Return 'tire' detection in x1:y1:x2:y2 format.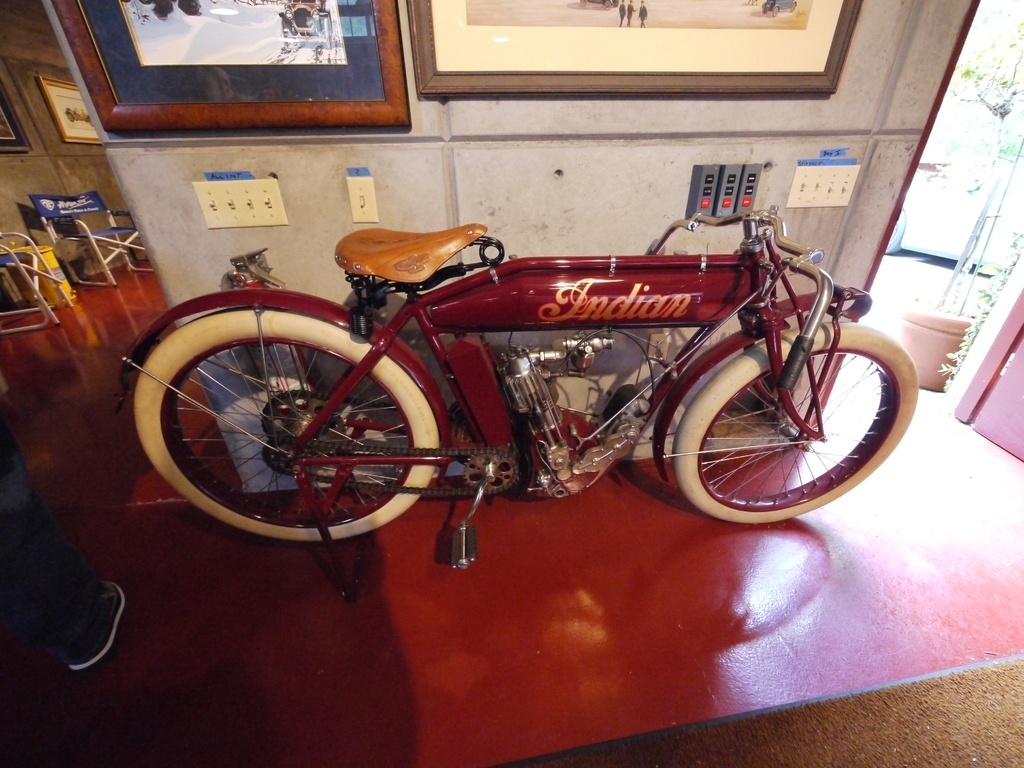
133:307:439:540.
